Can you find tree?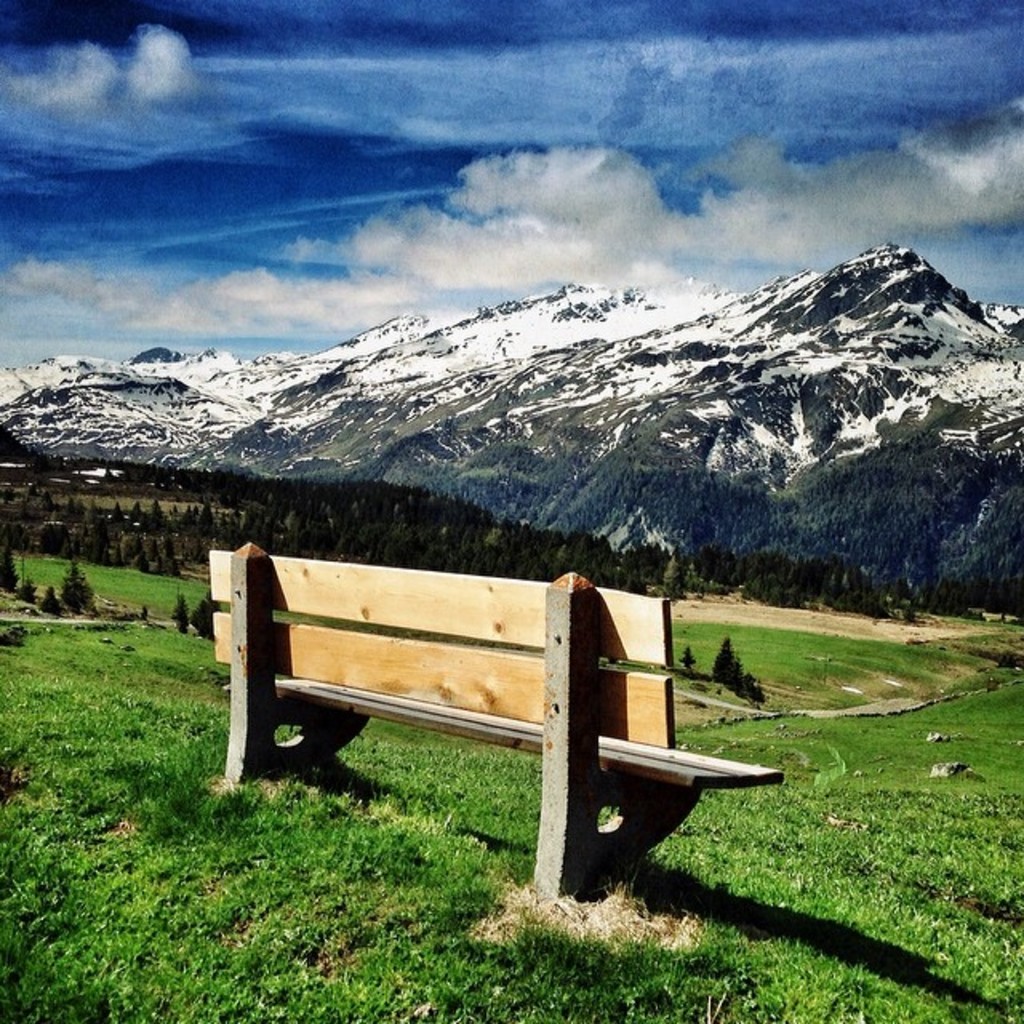
Yes, bounding box: box=[187, 590, 226, 648].
